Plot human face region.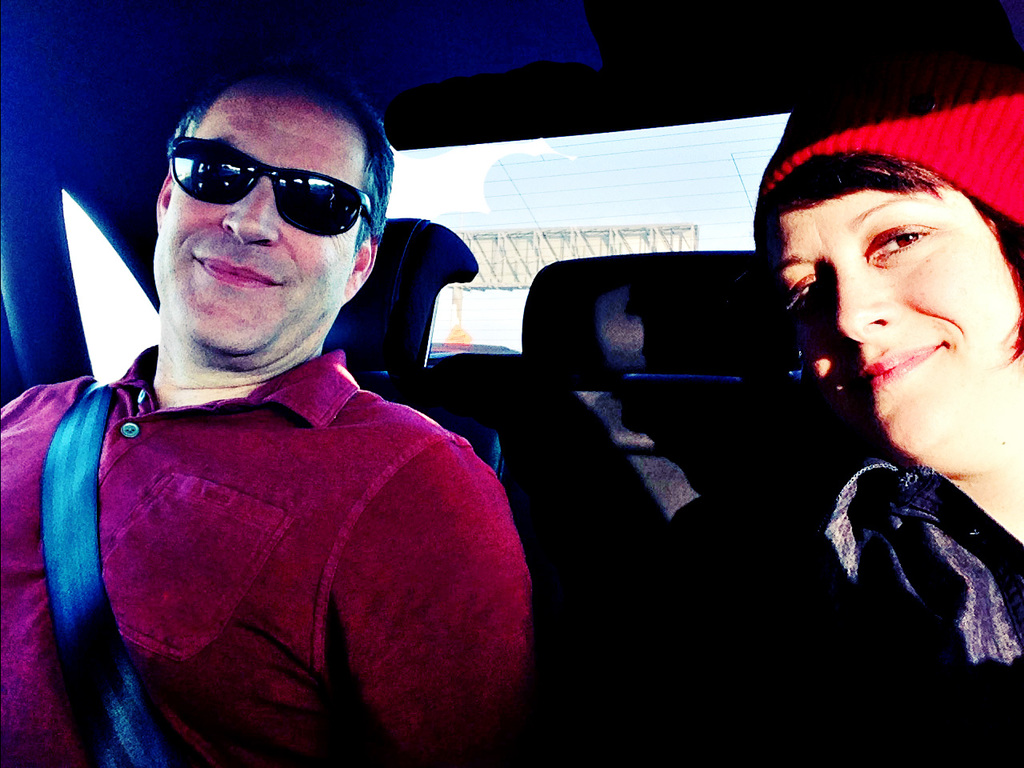
Plotted at 158 77 394 351.
